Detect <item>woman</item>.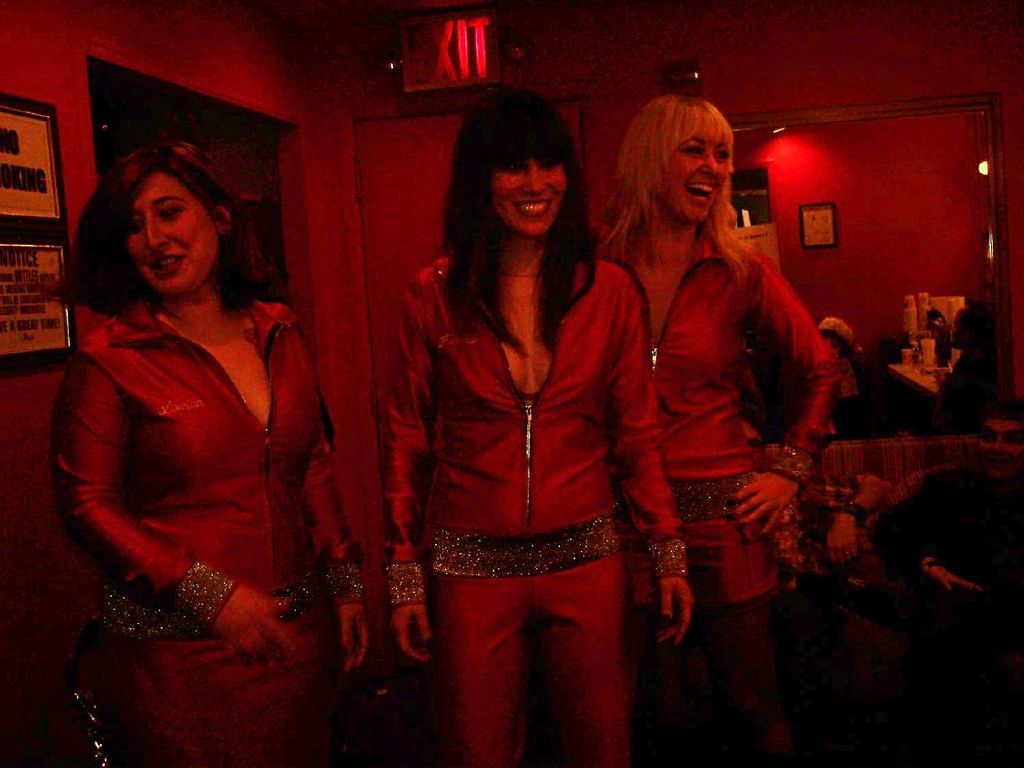
Detected at box=[43, 118, 337, 705].
